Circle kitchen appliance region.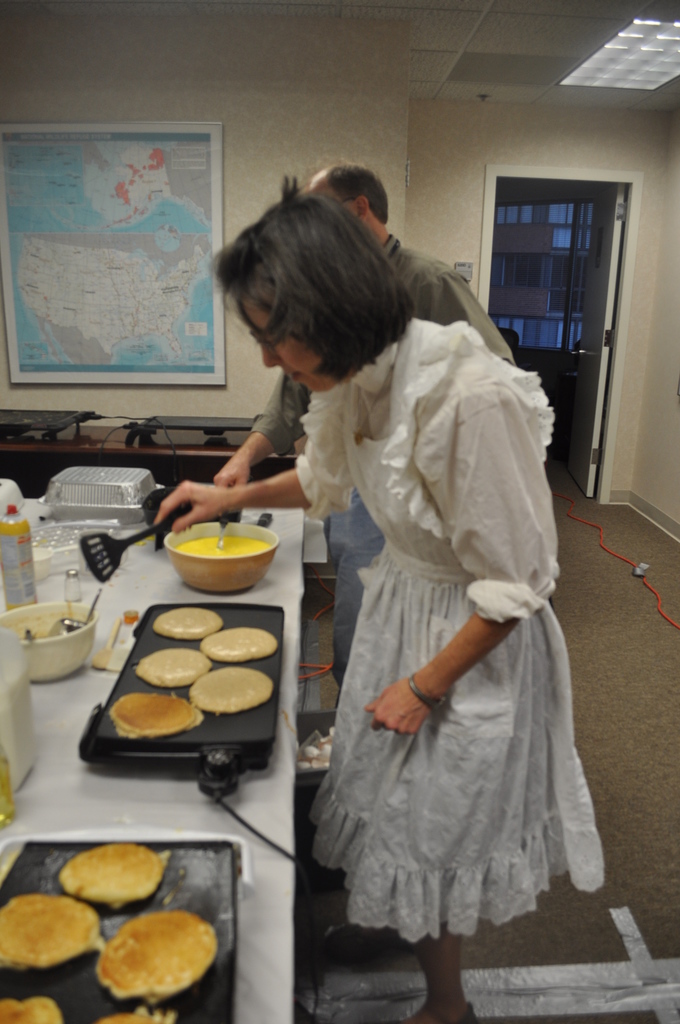
Region: 79, 600, 286, 797.
